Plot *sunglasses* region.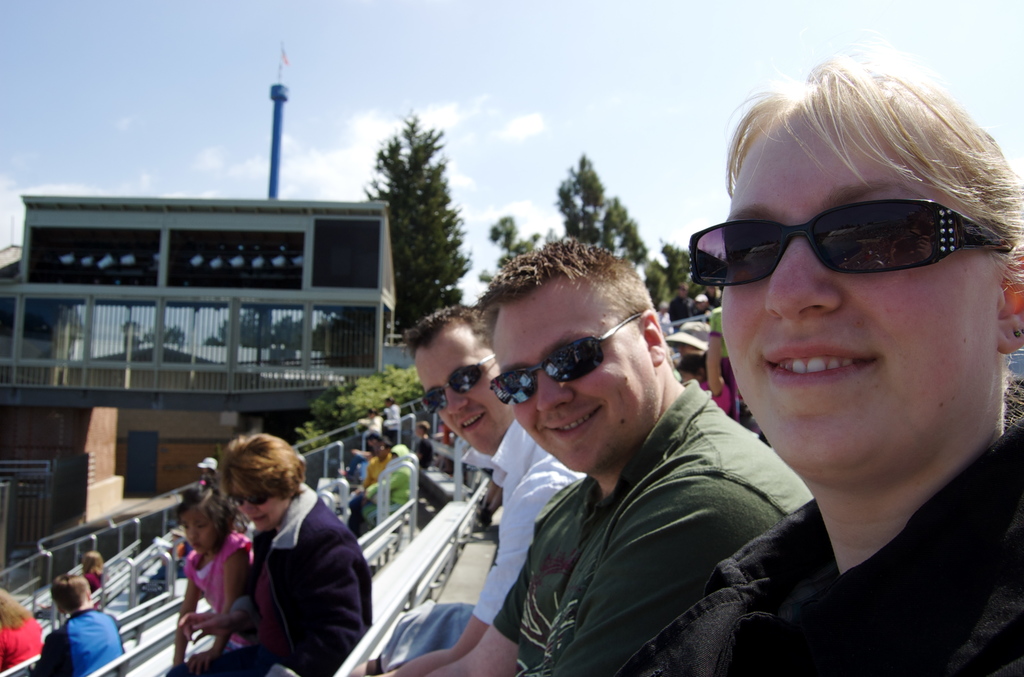
Plotted at <region>676, 185, 1014, 286</region>.
